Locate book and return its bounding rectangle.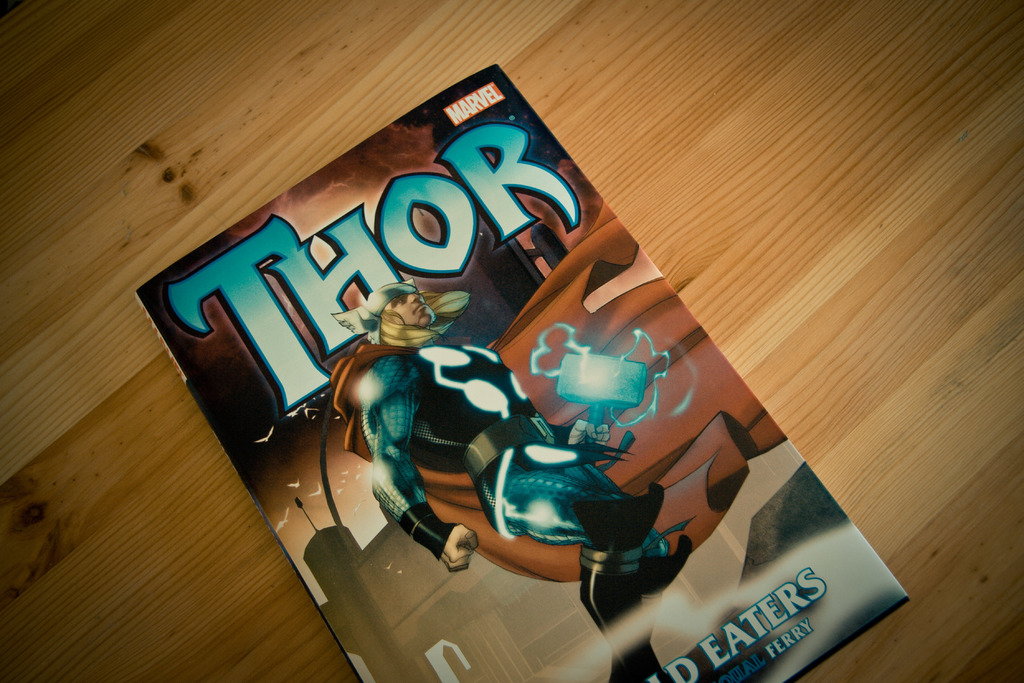
Rect(139, 63, 909, 682).
